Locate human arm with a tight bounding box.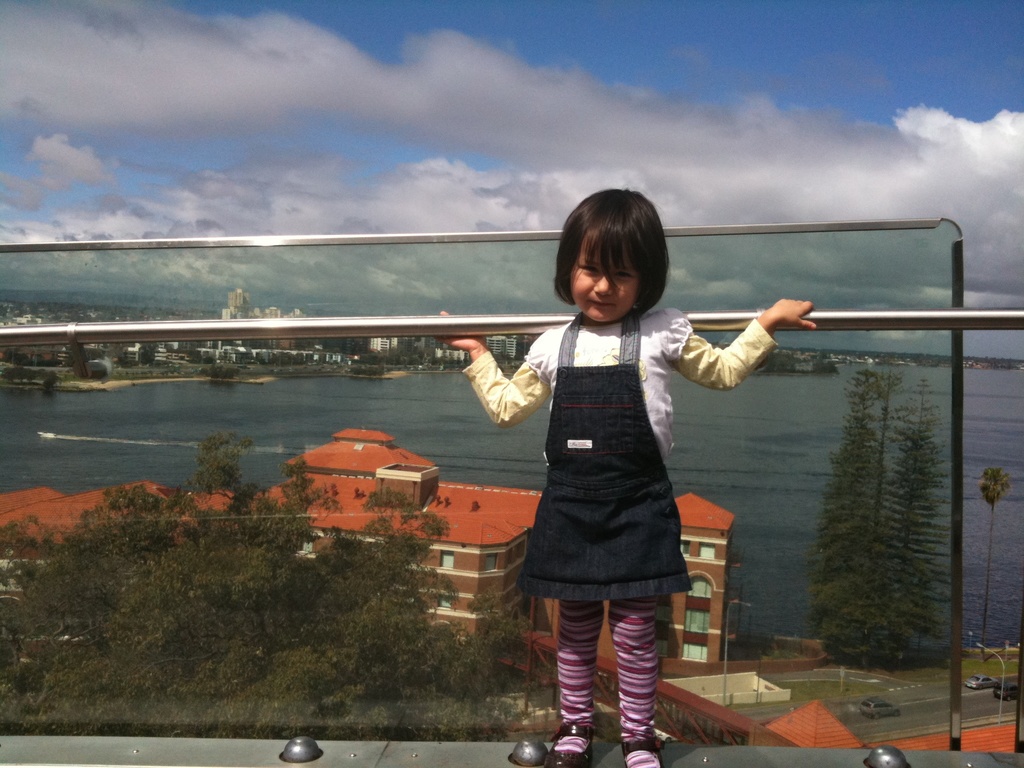
{"x1": 453, "y1": 345, "x2": 537, "y2": 444}.
